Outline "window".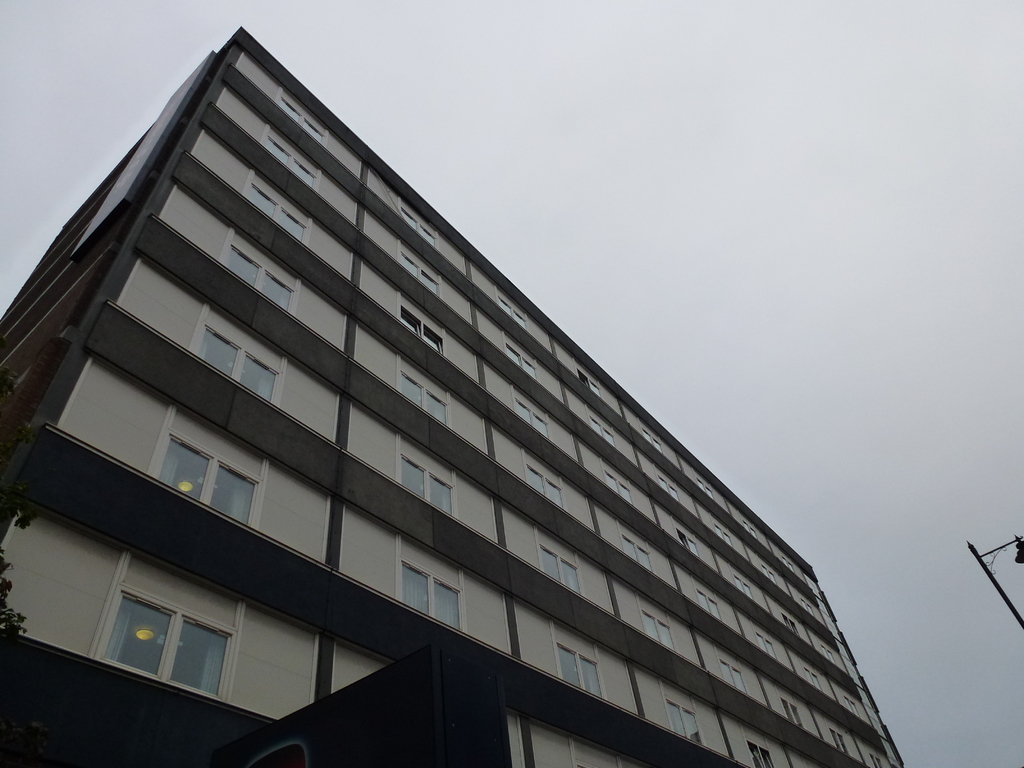
Outline: <bbox>400, 198, 441, 256</bbox>.
